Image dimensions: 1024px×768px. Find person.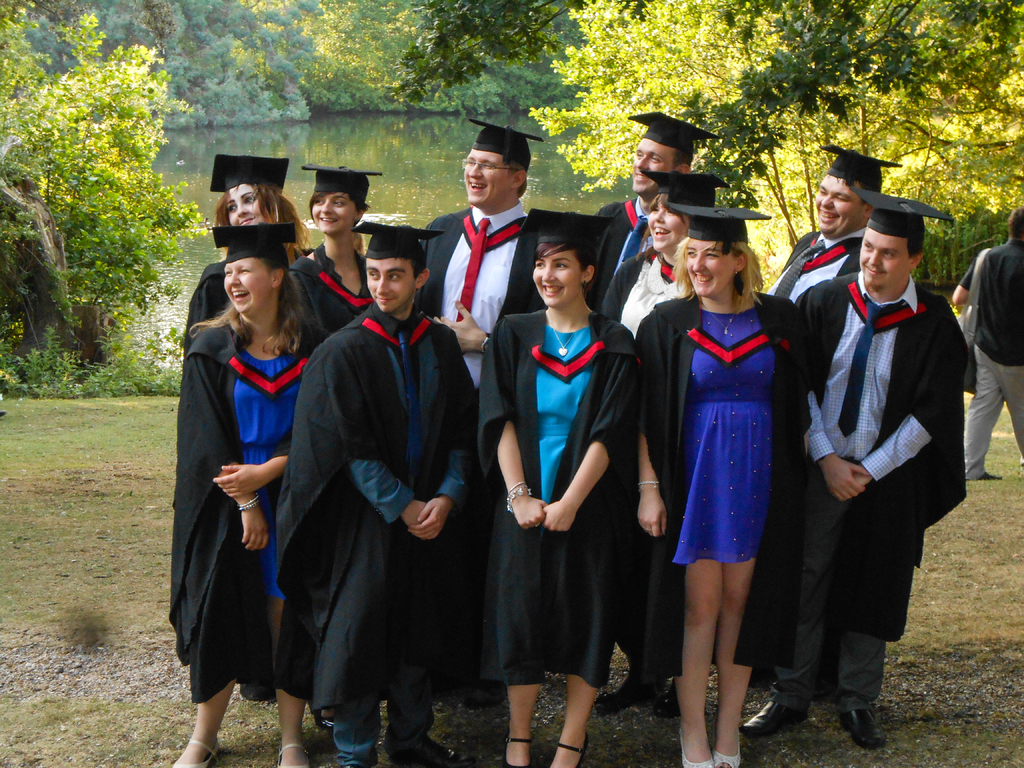
bbox=(416, 111, 548, 708).
